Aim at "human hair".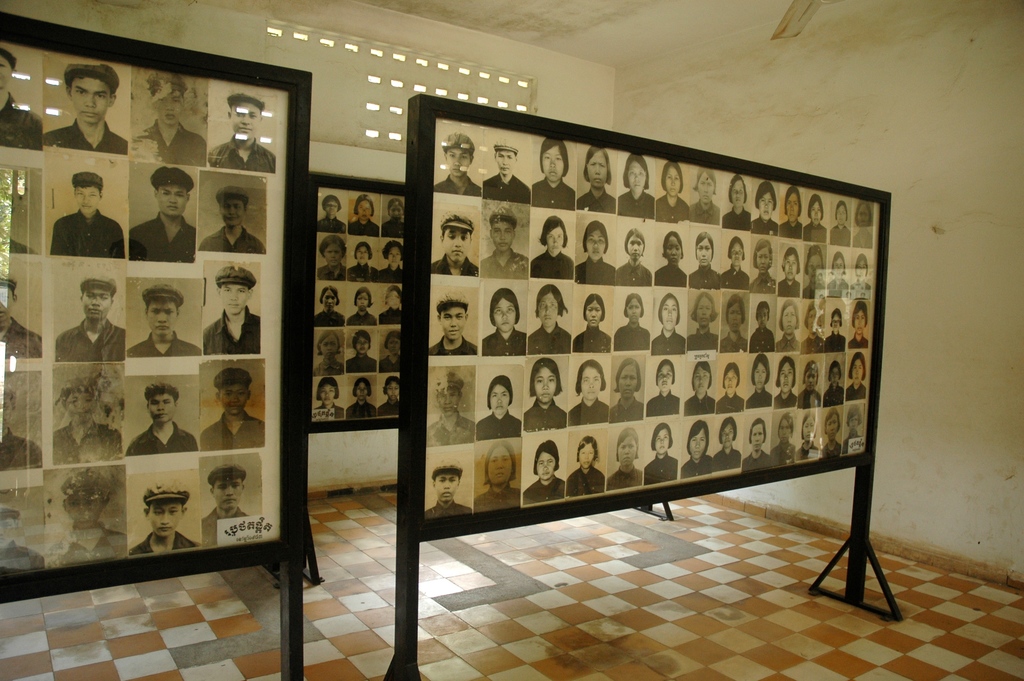
Aimed at 849:349:866:378.
